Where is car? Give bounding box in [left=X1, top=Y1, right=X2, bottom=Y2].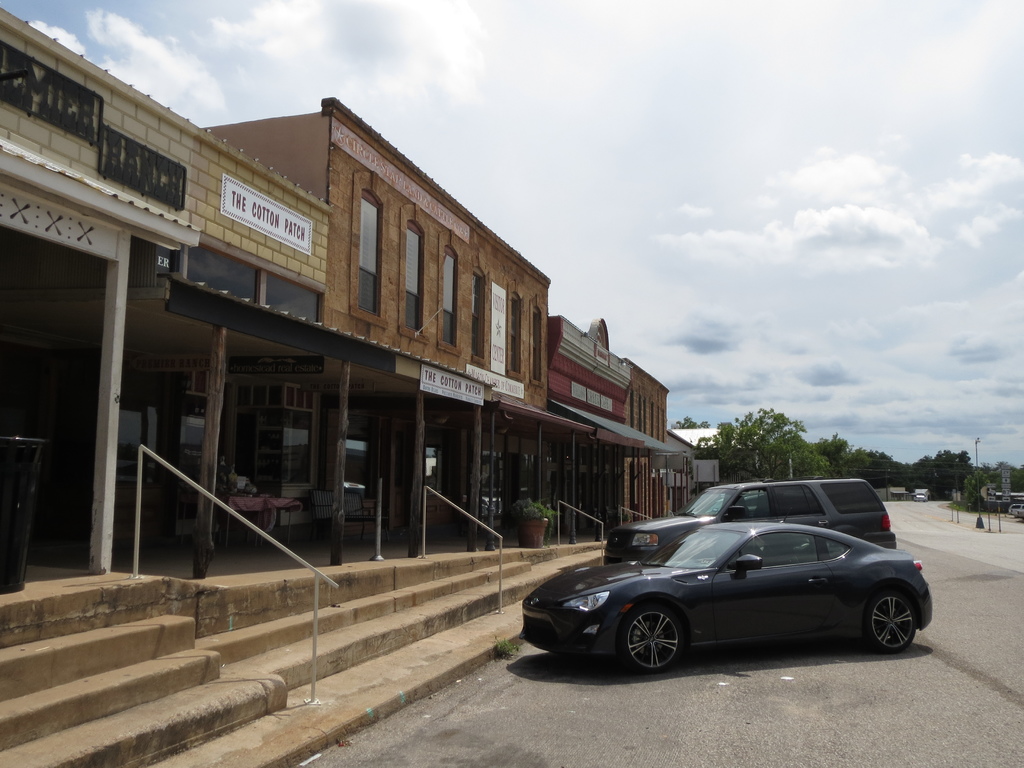
[left=509, top=492, right=928, bottom=682].
